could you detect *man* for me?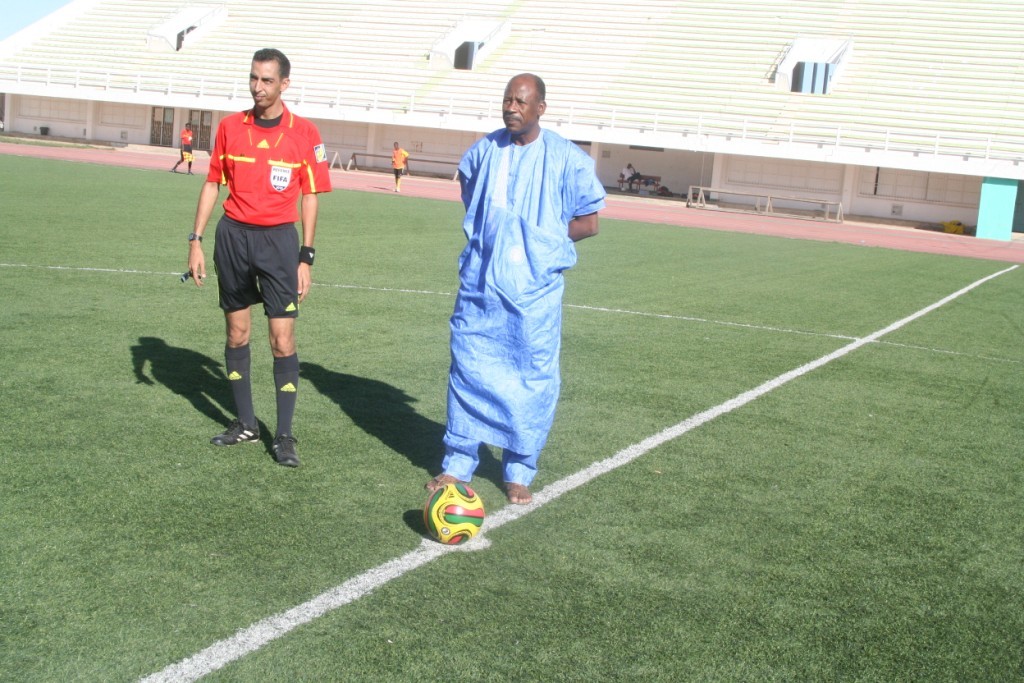
Detection result: {"left": 392, "top": 139, "right": 410, "bottom": 192}.
